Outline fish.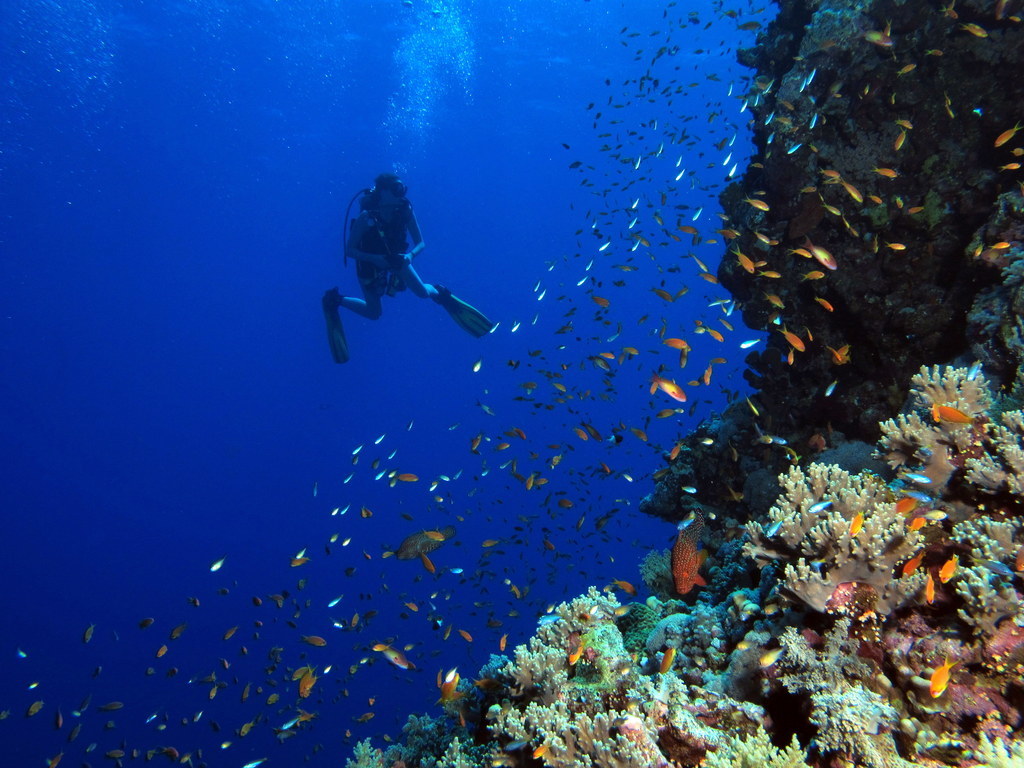
Outline: detection(442, 666, 455, 706).
